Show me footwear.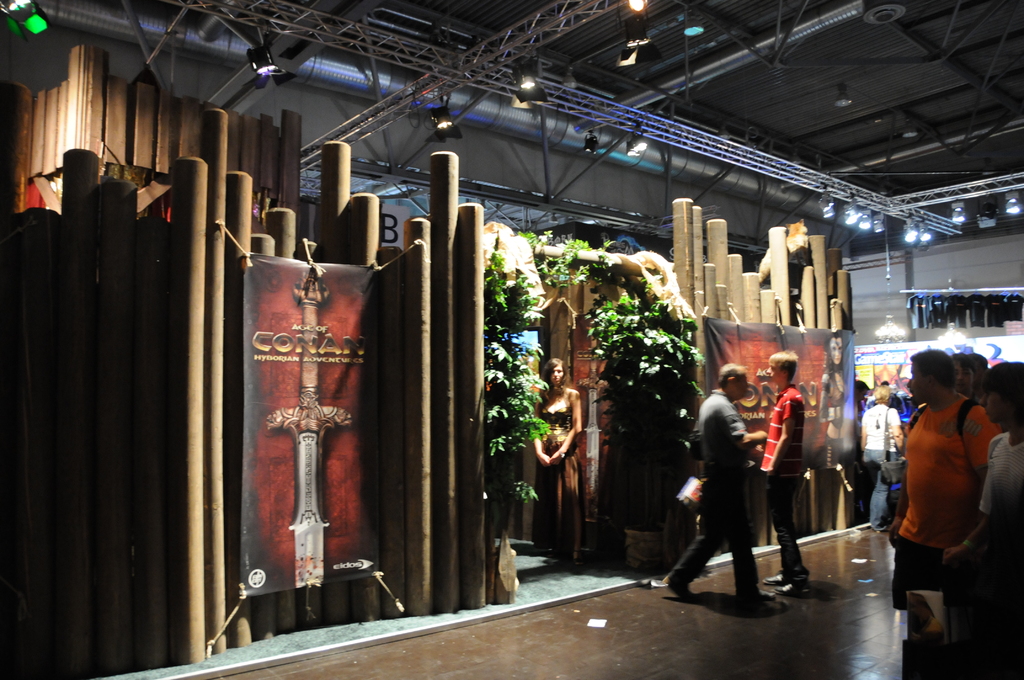
footwear is here: x1=771, y1=585, x2=810, y2=595.
